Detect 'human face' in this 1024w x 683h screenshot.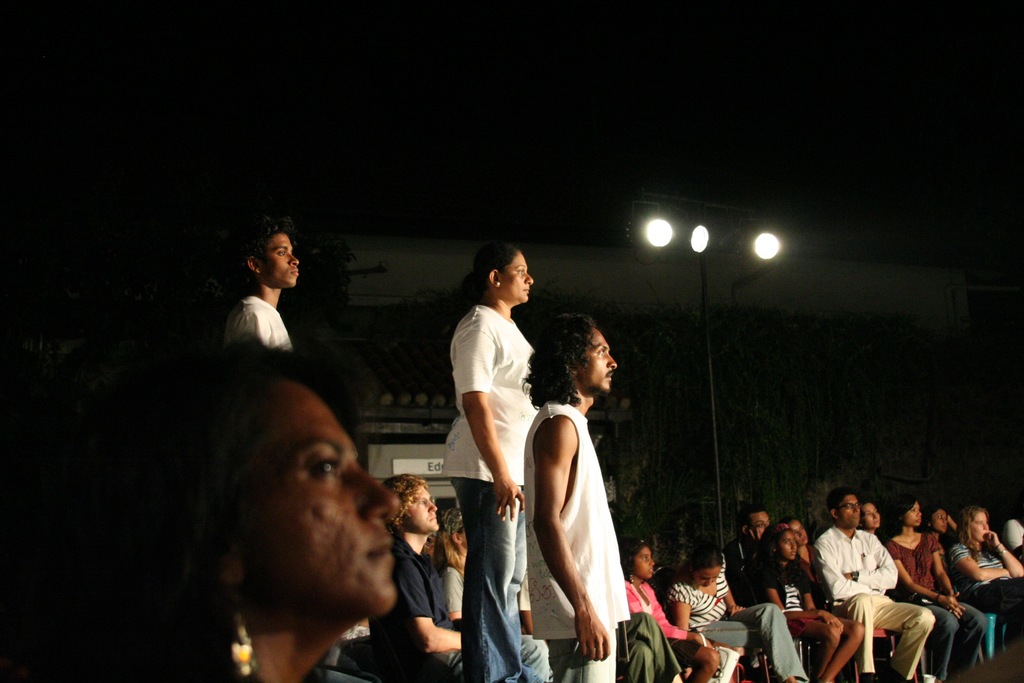
Detection: (776, 525, 795, 559).
